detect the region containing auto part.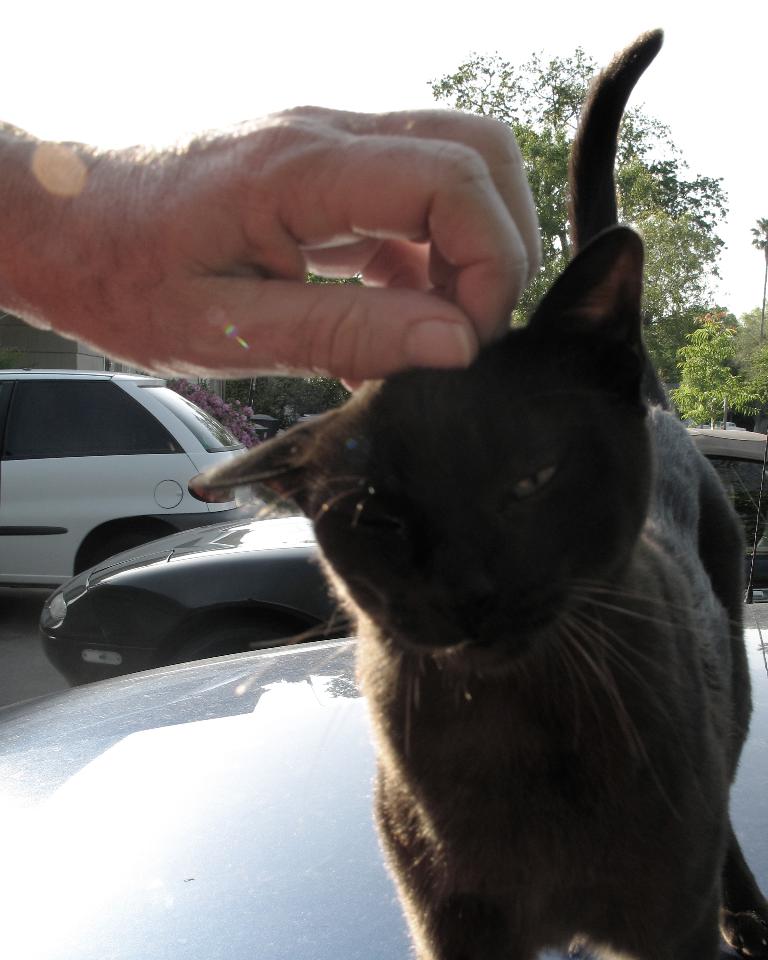
region(691, 434, 767, 605).
